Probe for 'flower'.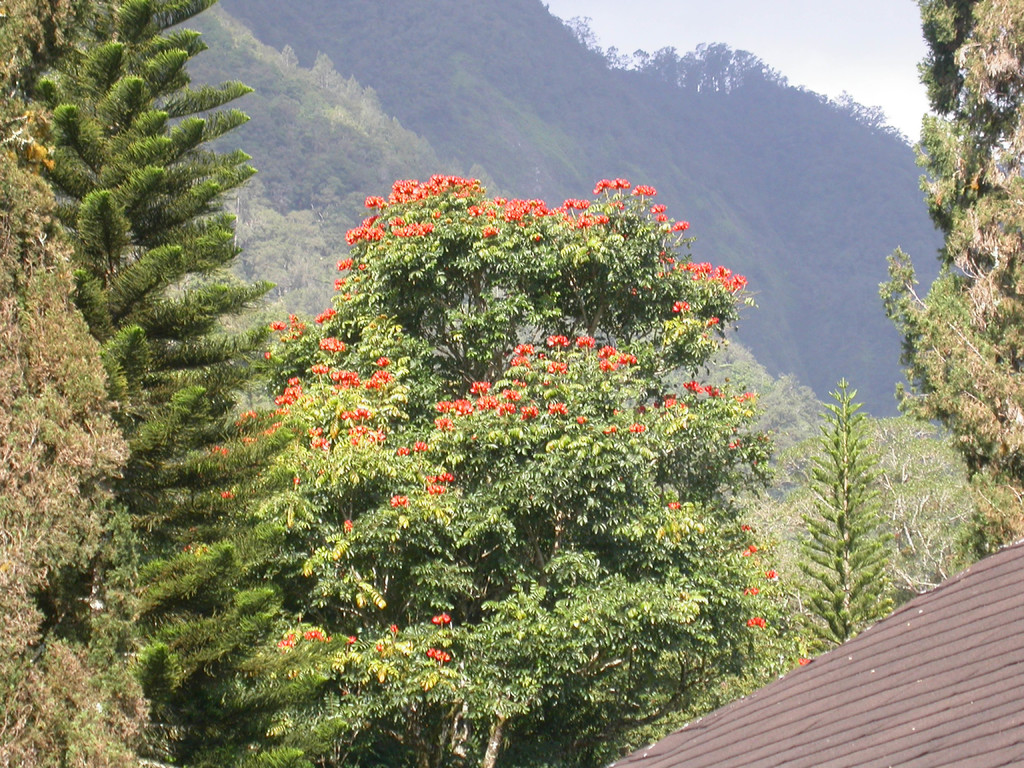
Probe result: {"x1": 413, "y1": 442, "x2": 435, "y2": 452}.
